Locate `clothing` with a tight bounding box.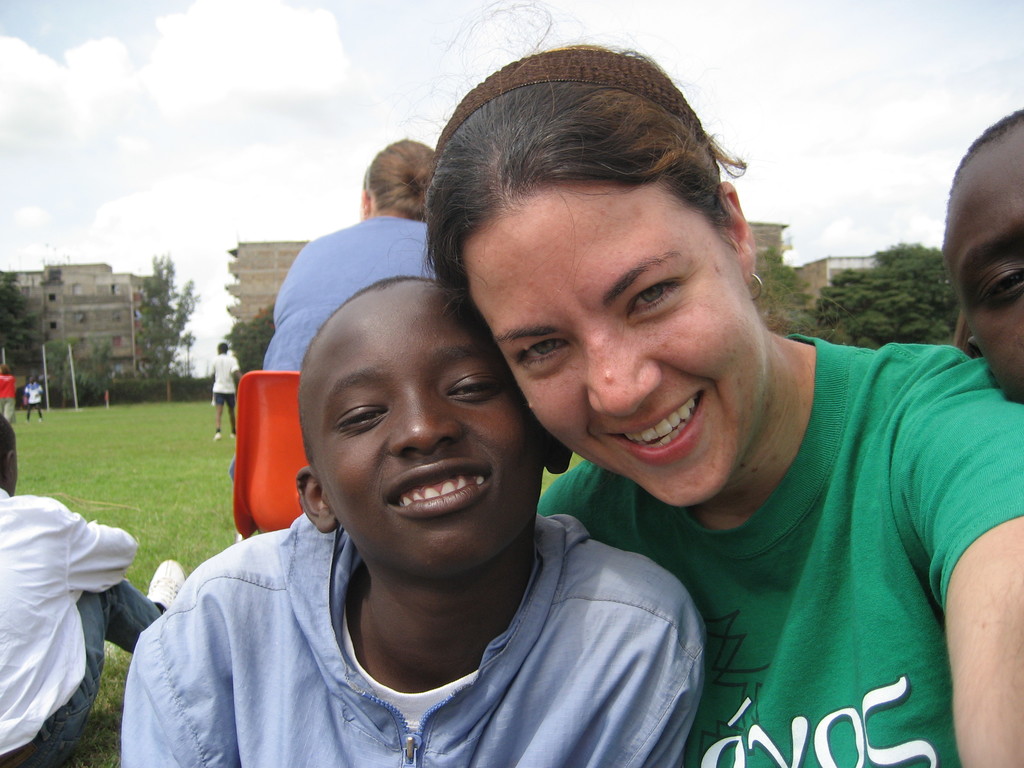
box=[0, 371, 17, 422].
